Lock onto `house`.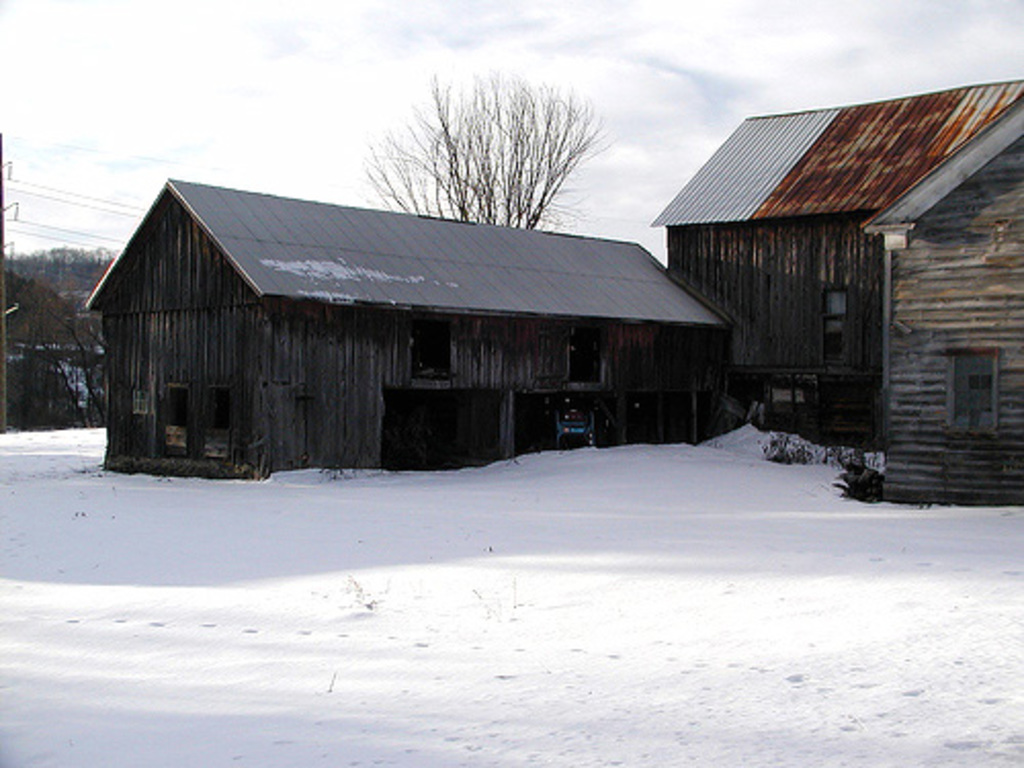
Locked: 854, 96, 1020, 510.
